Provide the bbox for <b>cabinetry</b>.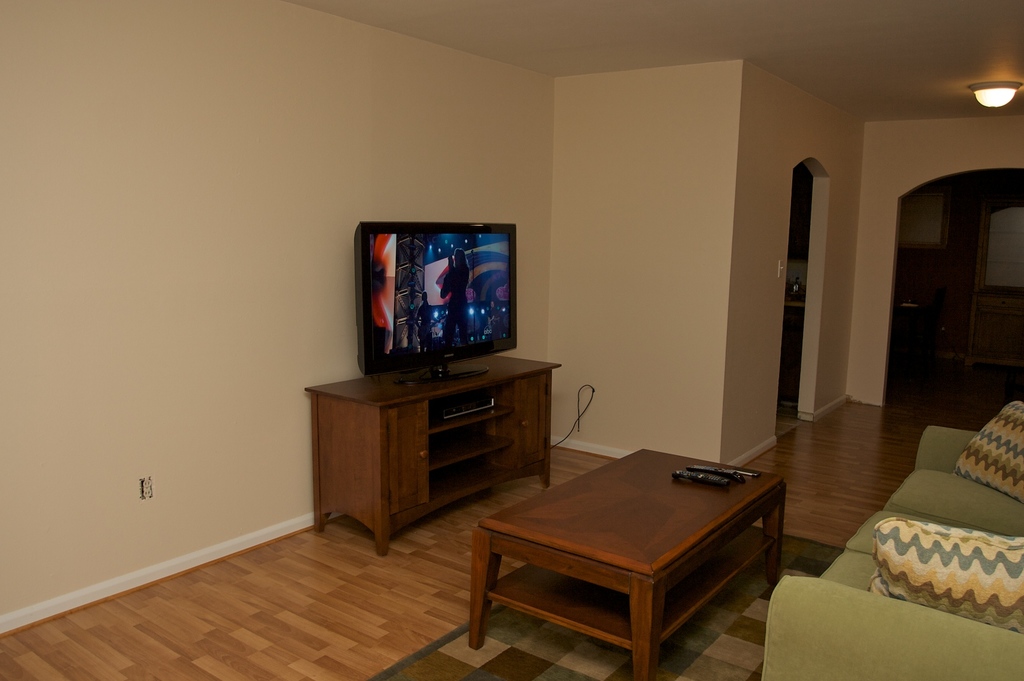
(299, 352, 572, 561).
